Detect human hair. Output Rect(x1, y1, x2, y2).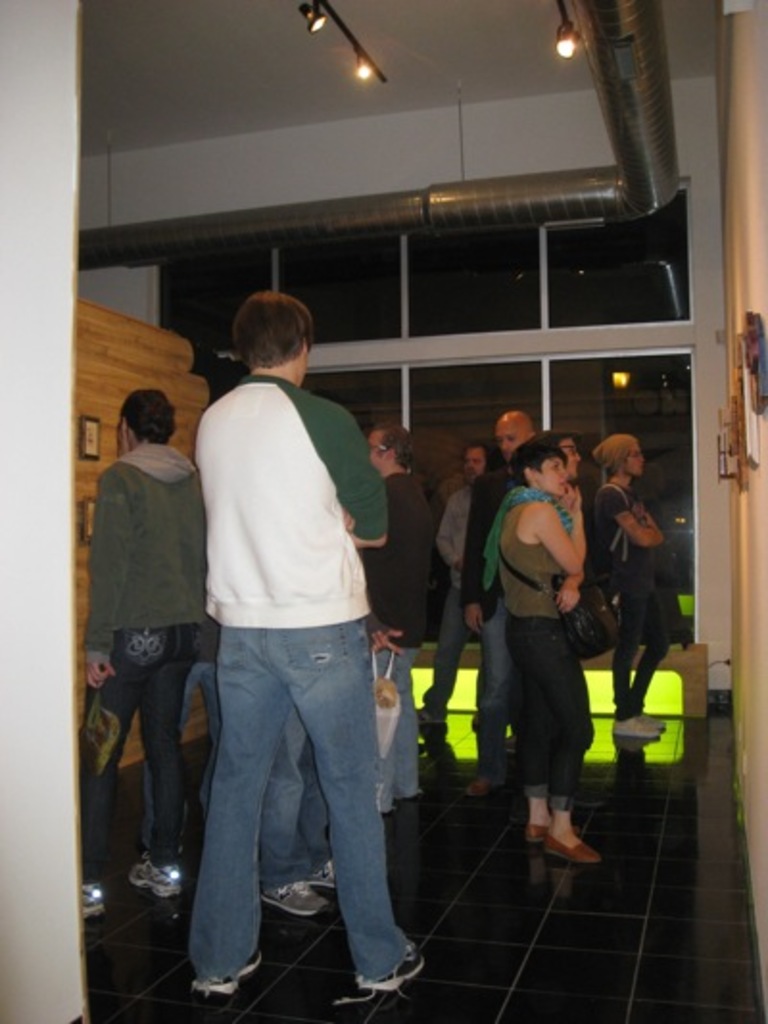
Rect(363, 419, 413, 476).
